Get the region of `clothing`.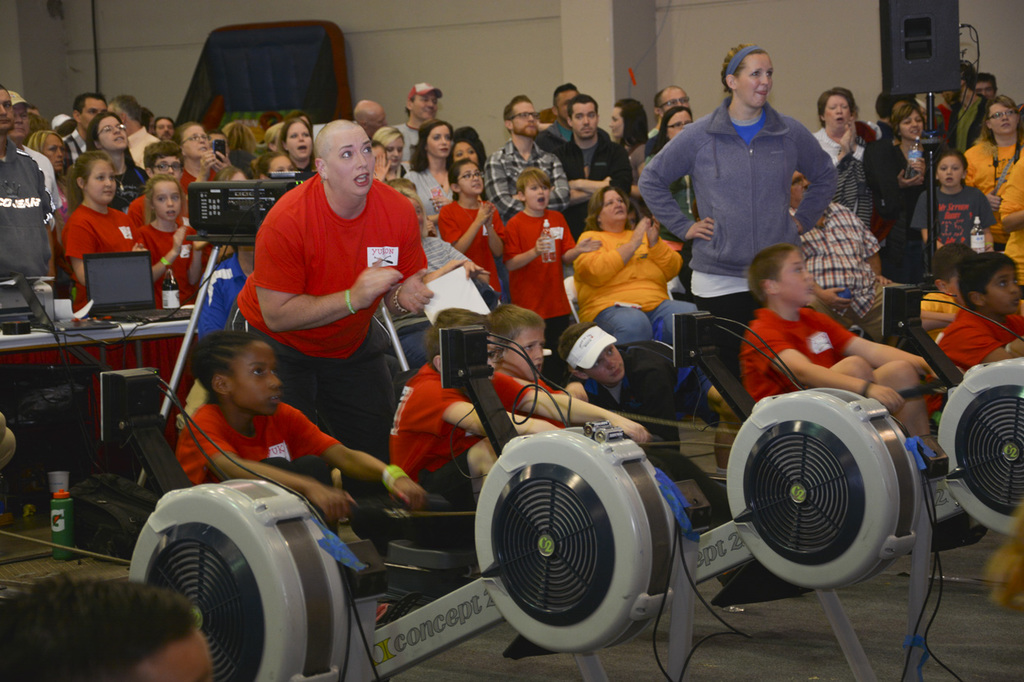
(510,373,571,431).
